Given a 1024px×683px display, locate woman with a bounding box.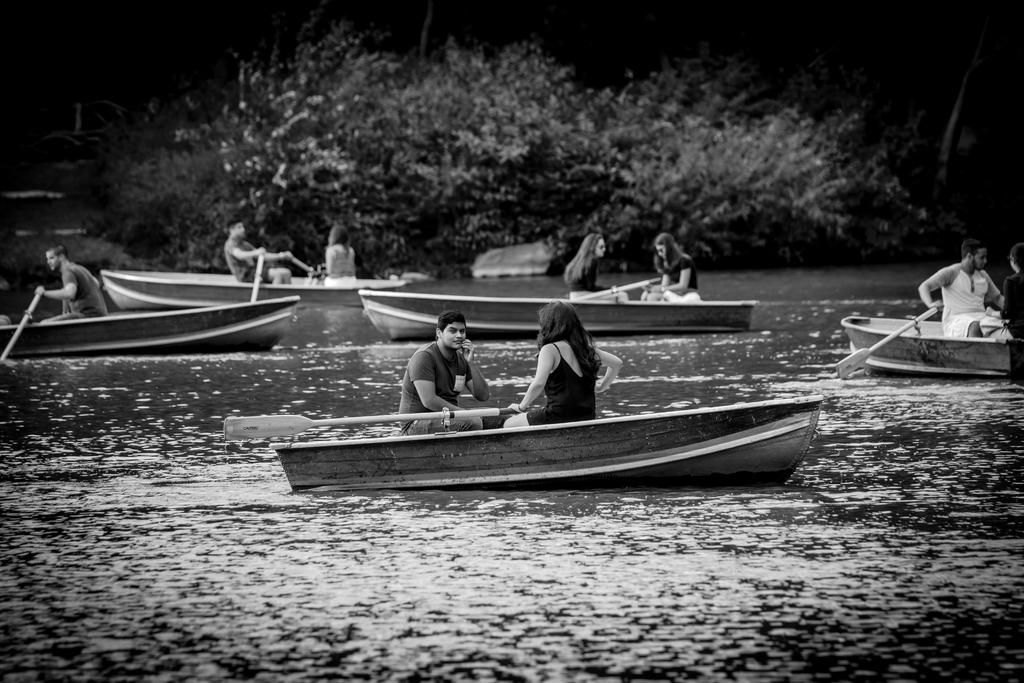
Located: detection(513, 291, 623, 425).
